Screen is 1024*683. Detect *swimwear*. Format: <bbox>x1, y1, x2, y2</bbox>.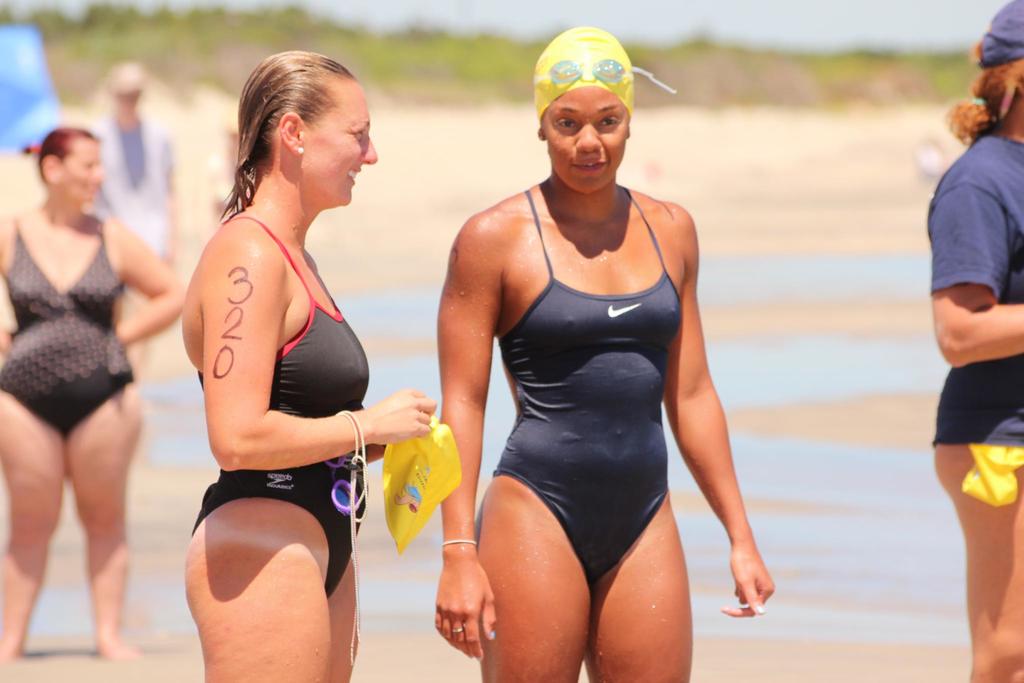
<bbox>0, 211, 143, 441</bbox>.
